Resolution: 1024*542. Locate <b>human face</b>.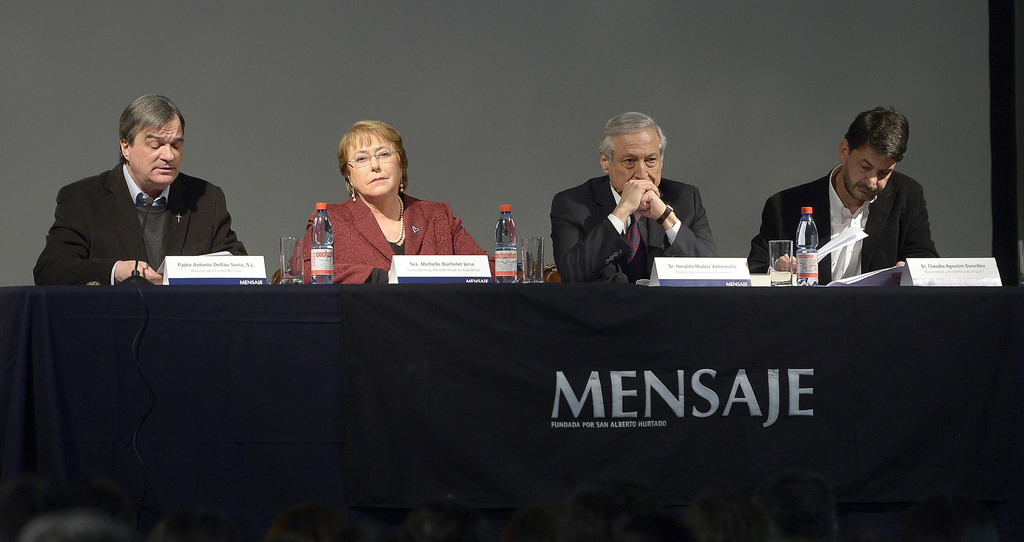
l=342, t=134, r=399, b=199.
